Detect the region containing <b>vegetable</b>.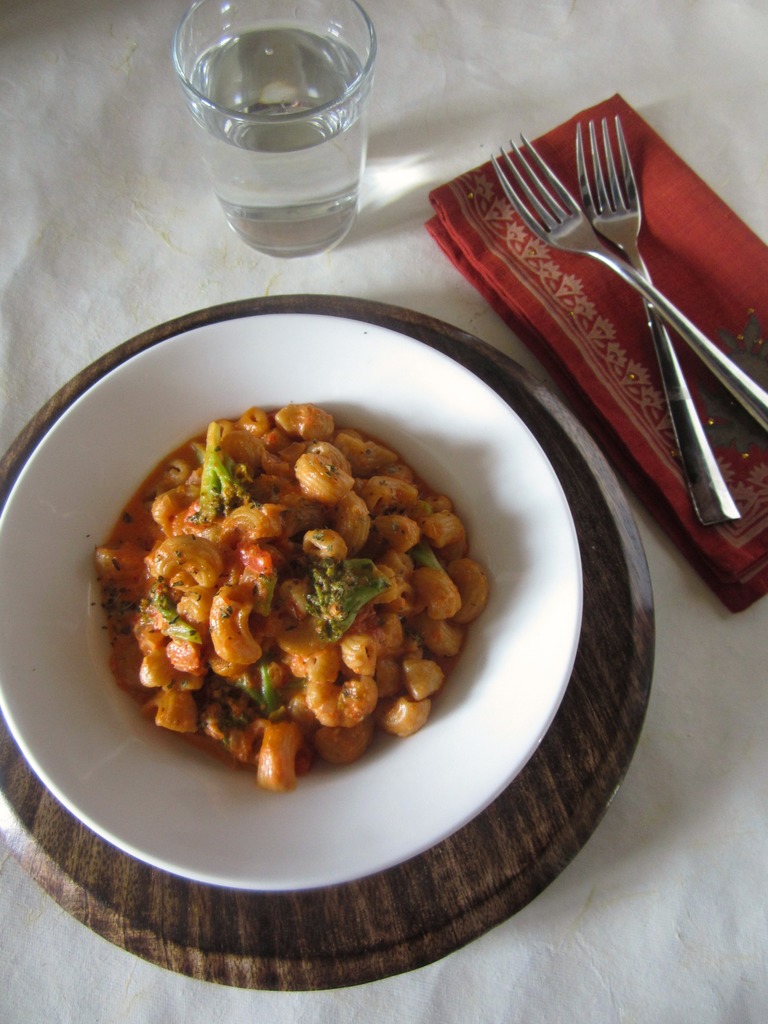
(232,534,275,574).
